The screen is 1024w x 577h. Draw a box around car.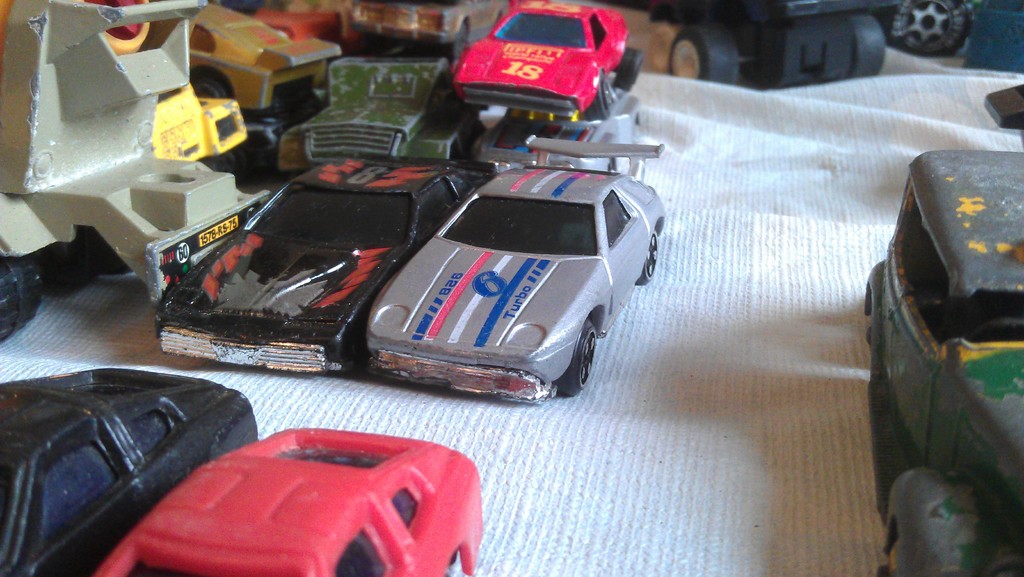
<bbox>89, 427, 483, 576</bbox>.
